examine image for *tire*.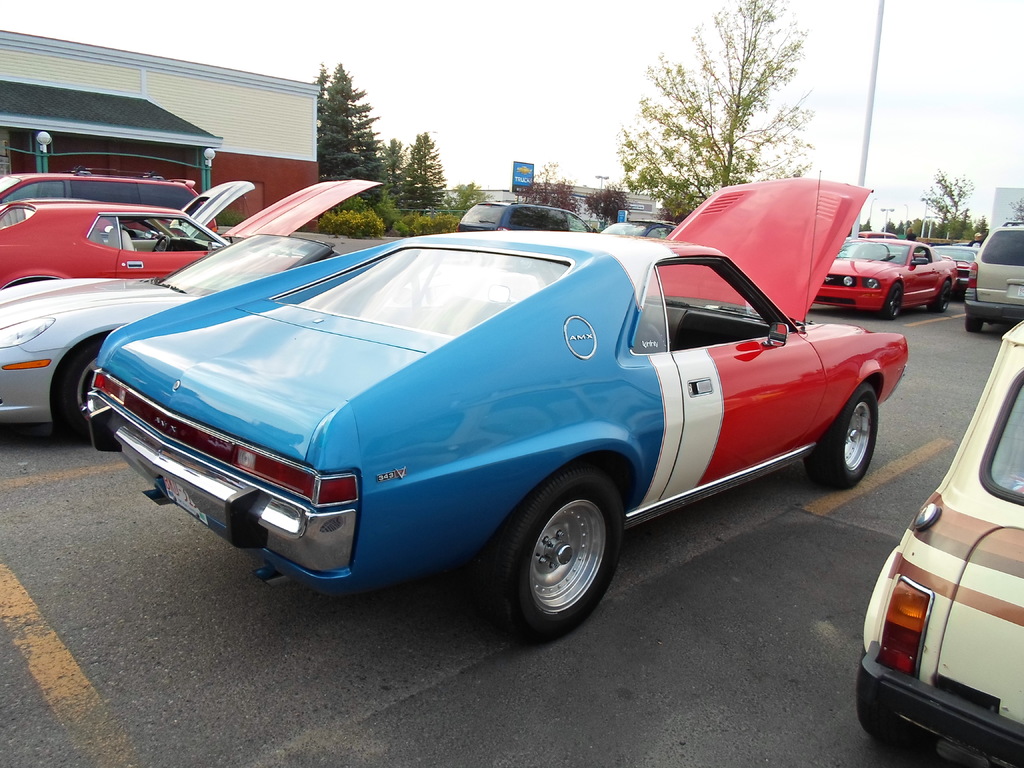
Examination result: [883,285,903,321].
